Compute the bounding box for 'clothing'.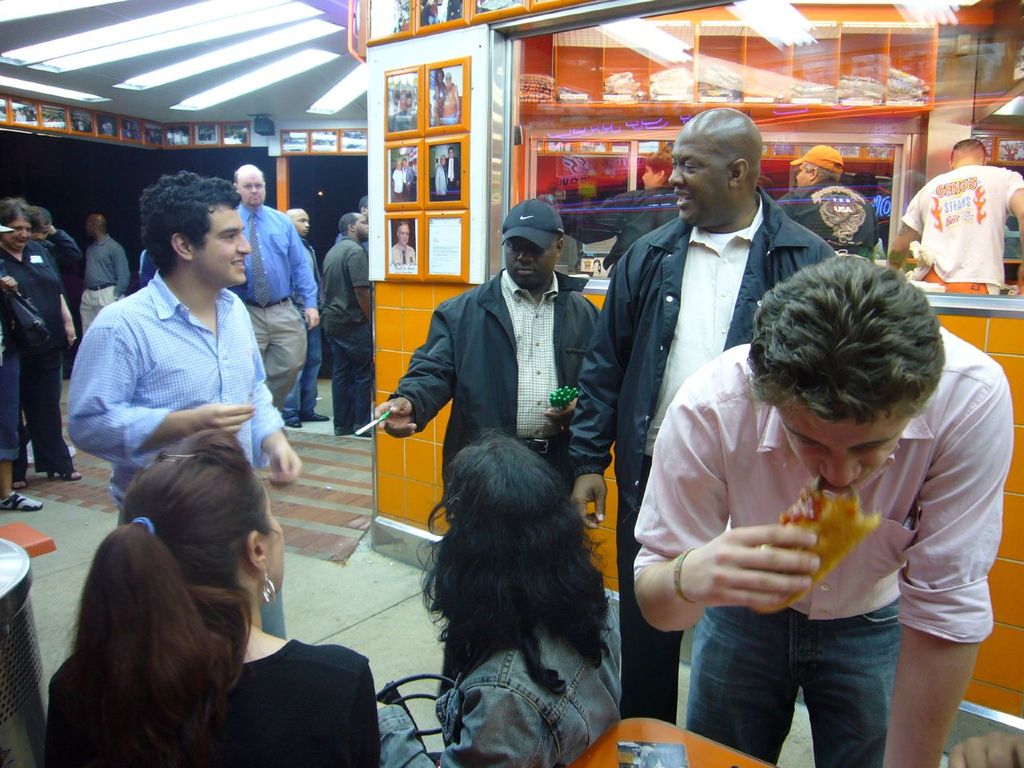
0:238:70:474.
